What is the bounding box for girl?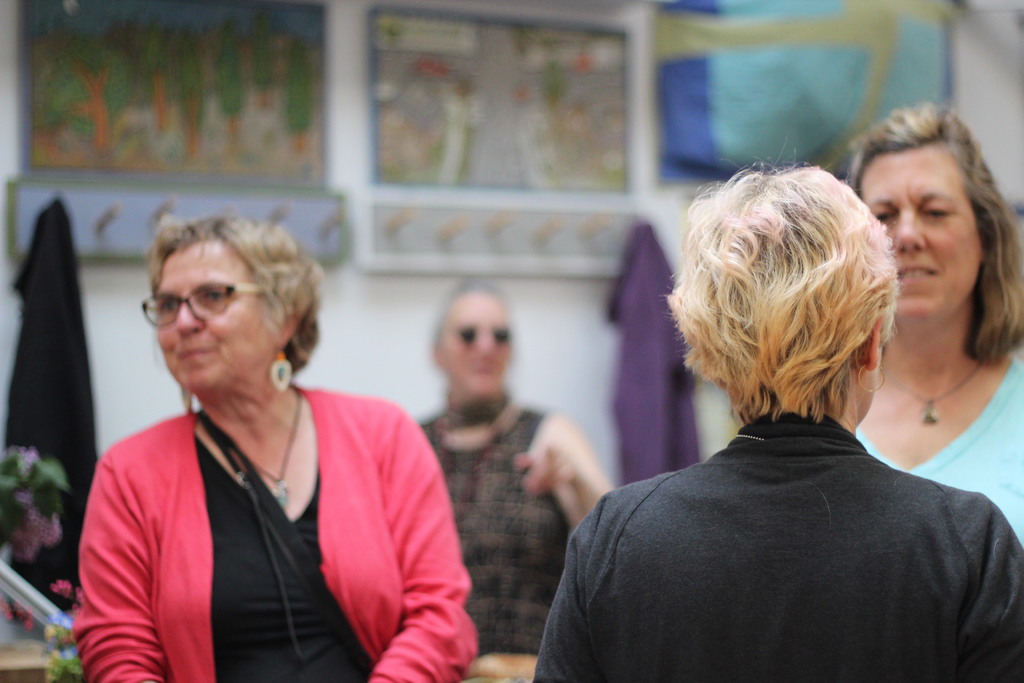
BBox(536, 156, 1009, 680).
